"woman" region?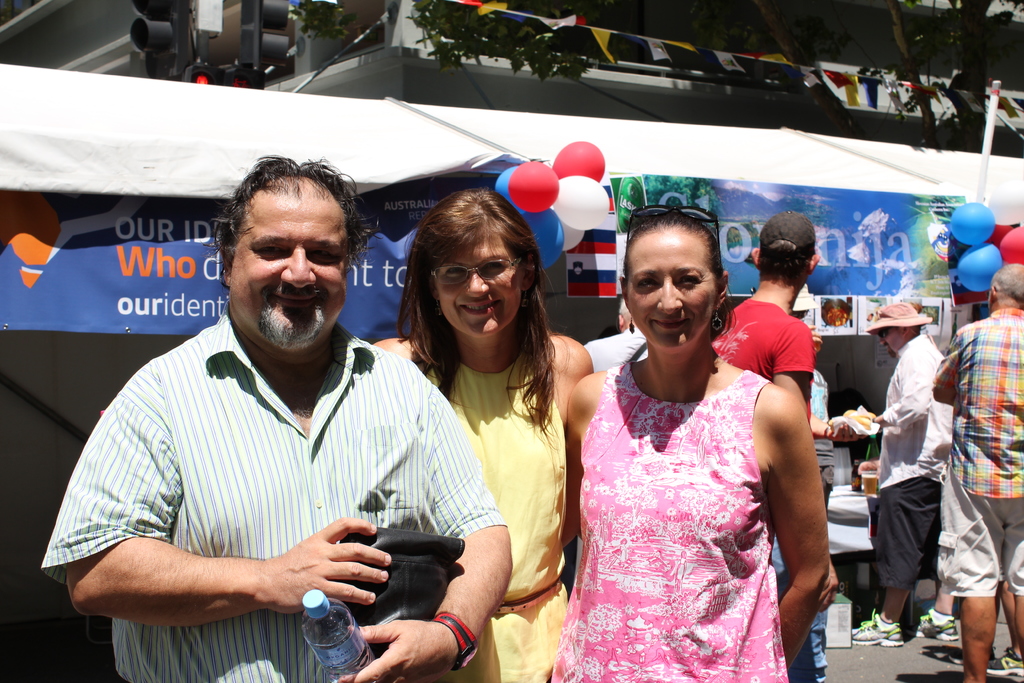
rect(556, 204, 833, 682)
